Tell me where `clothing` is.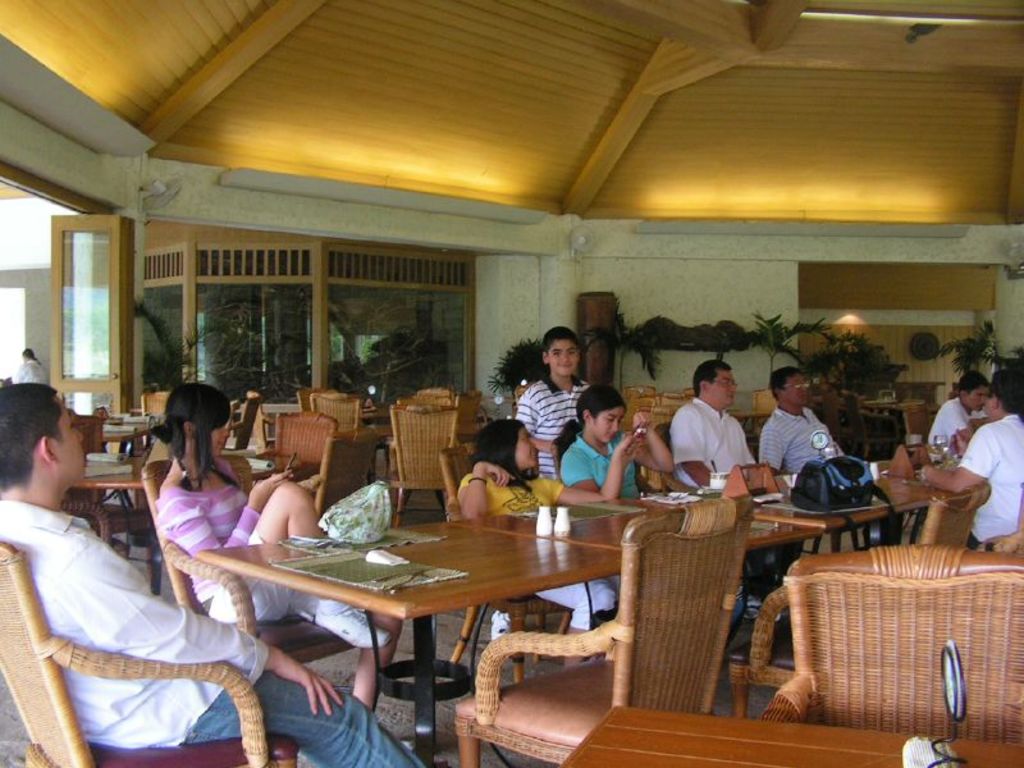
`clothing` is at left=0, top=499, right=428, bottom=767.
